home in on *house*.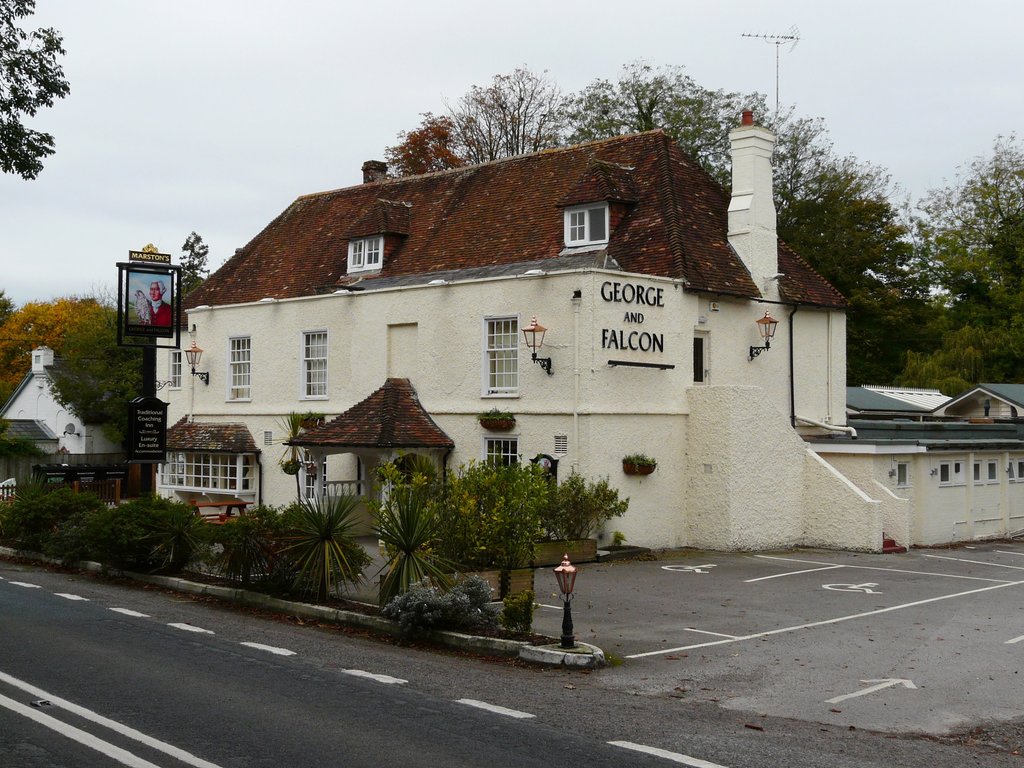
Homed in at (x1=0, y1=341, x2=129, y2=511).
